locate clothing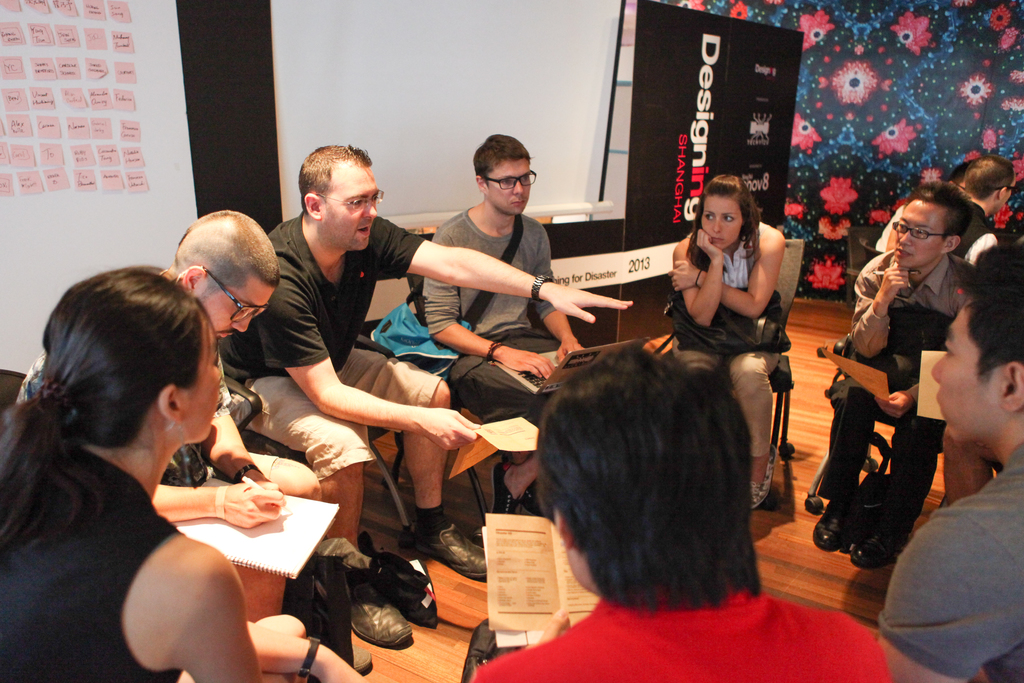
detection(473, 573, 895, 682)
